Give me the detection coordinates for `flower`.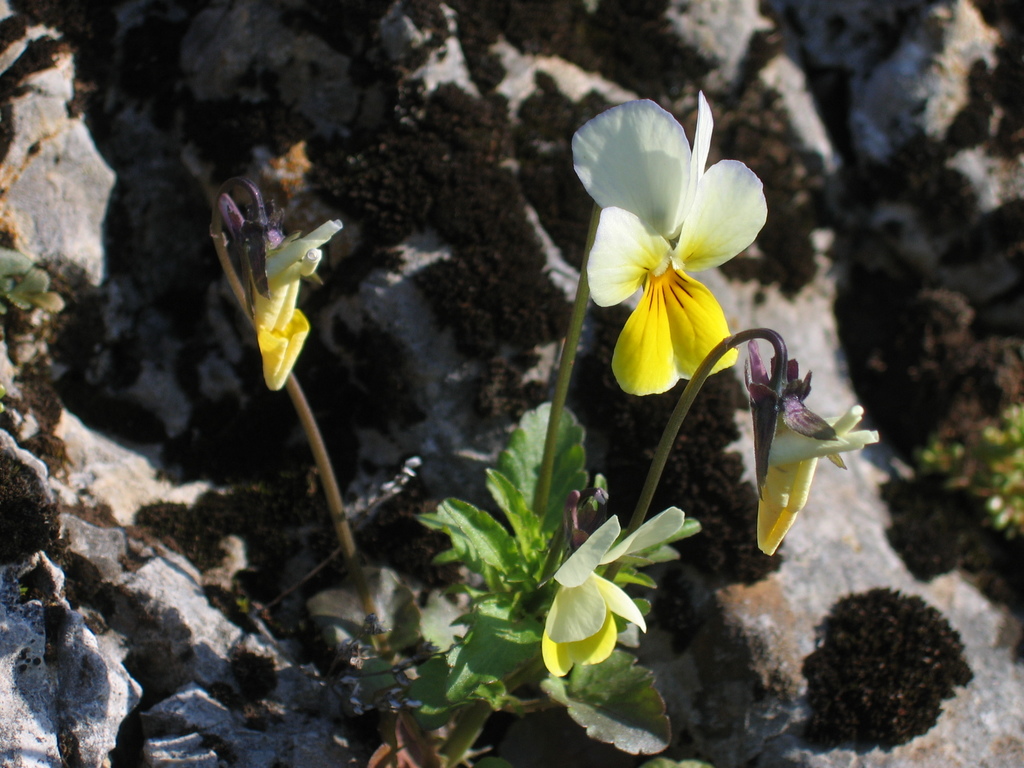
{"left": 536, "top": 504, "right": 685, "bottom": 678}.
